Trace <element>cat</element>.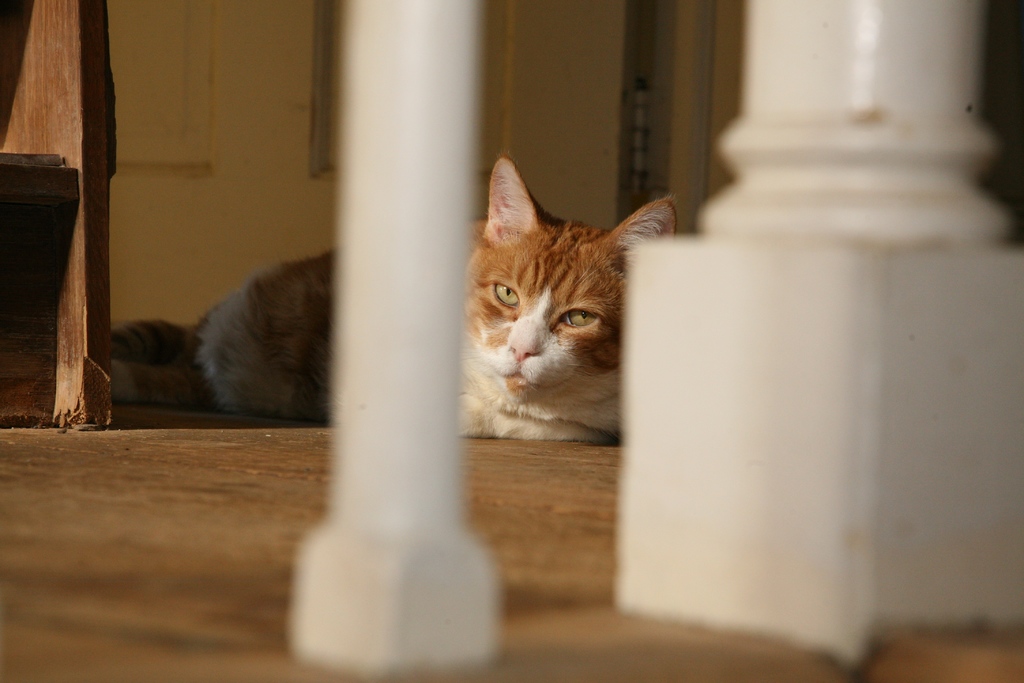
Traced to <box>106,151,674,440</box>.
